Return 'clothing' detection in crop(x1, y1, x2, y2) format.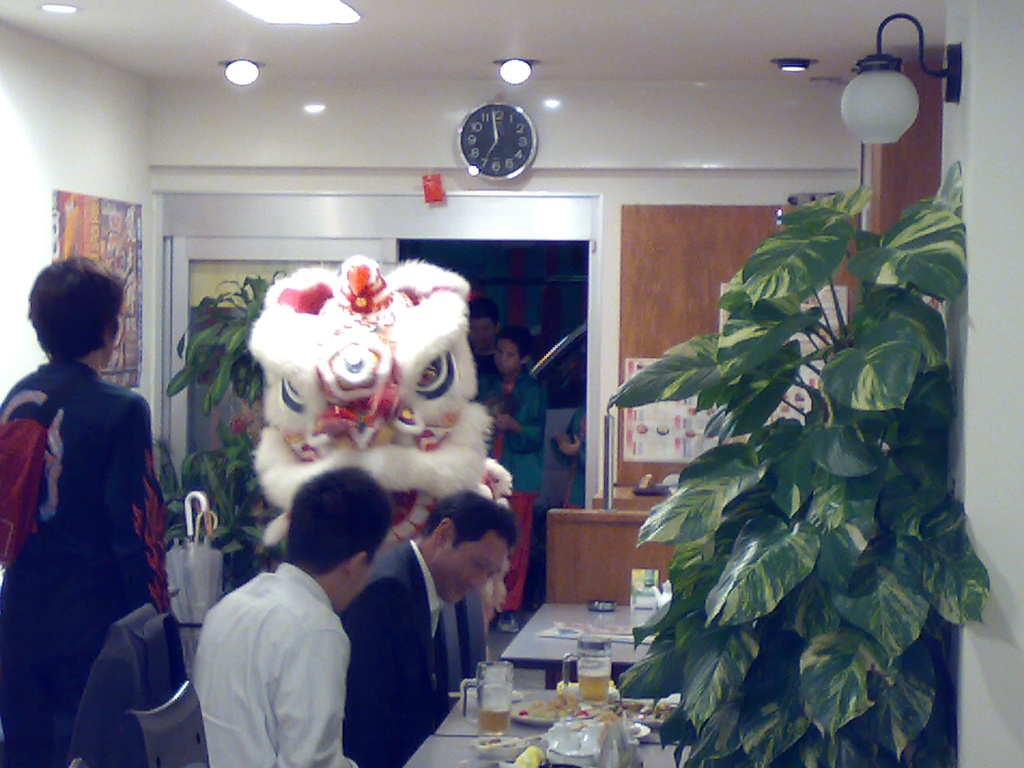
crop(465, 346, 493, 390).
